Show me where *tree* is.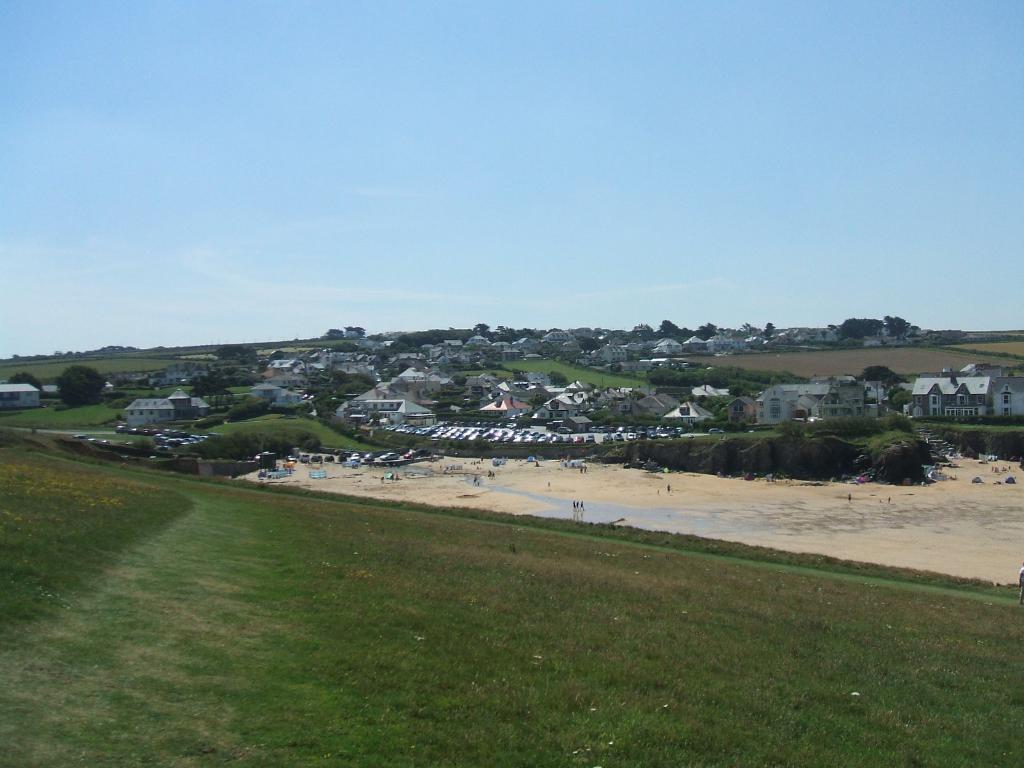
*tree* is at 881,314,912,333.
